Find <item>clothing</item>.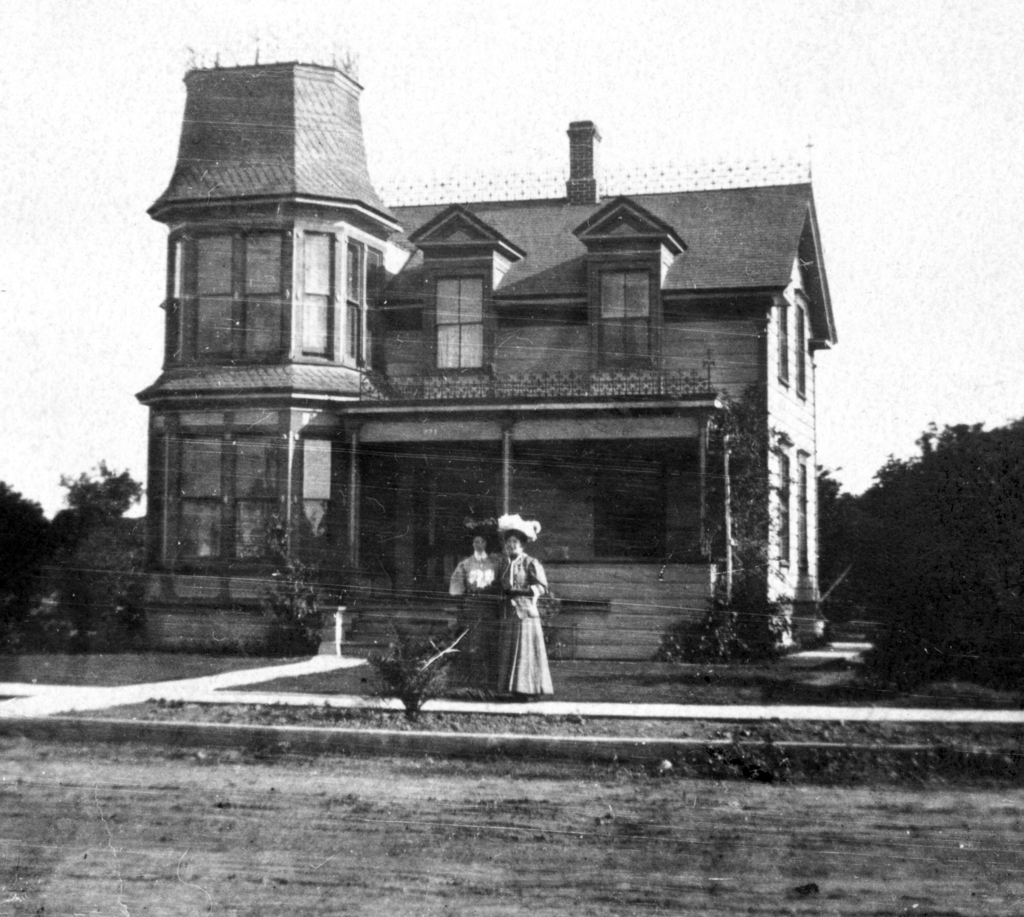
detection(442, 560, 505, 688).
